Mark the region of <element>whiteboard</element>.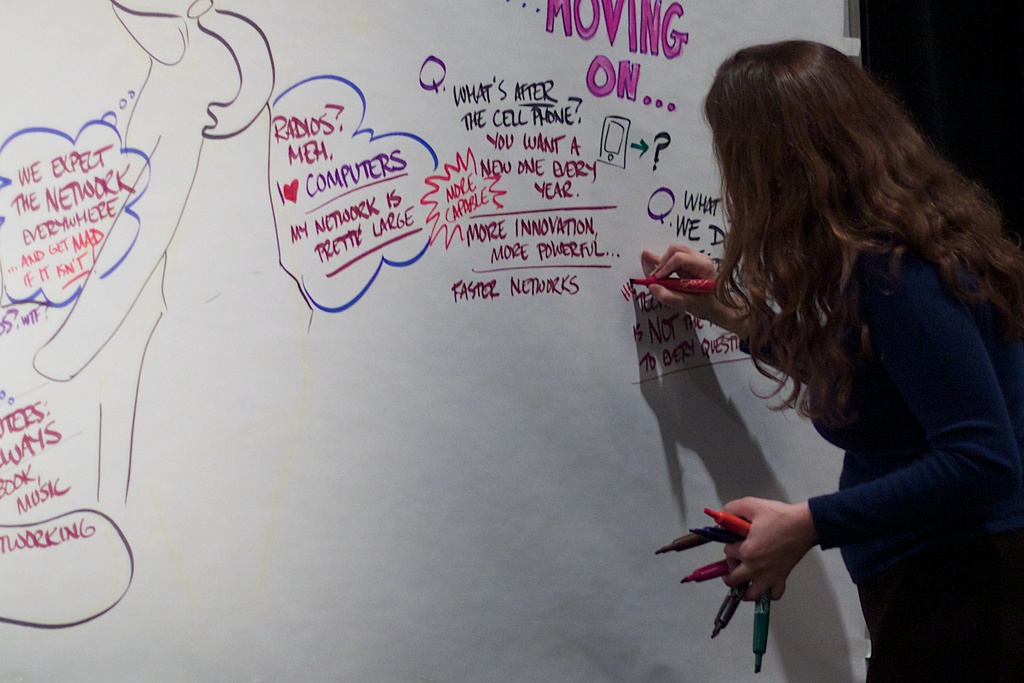
Region: 0/0/870/682.
